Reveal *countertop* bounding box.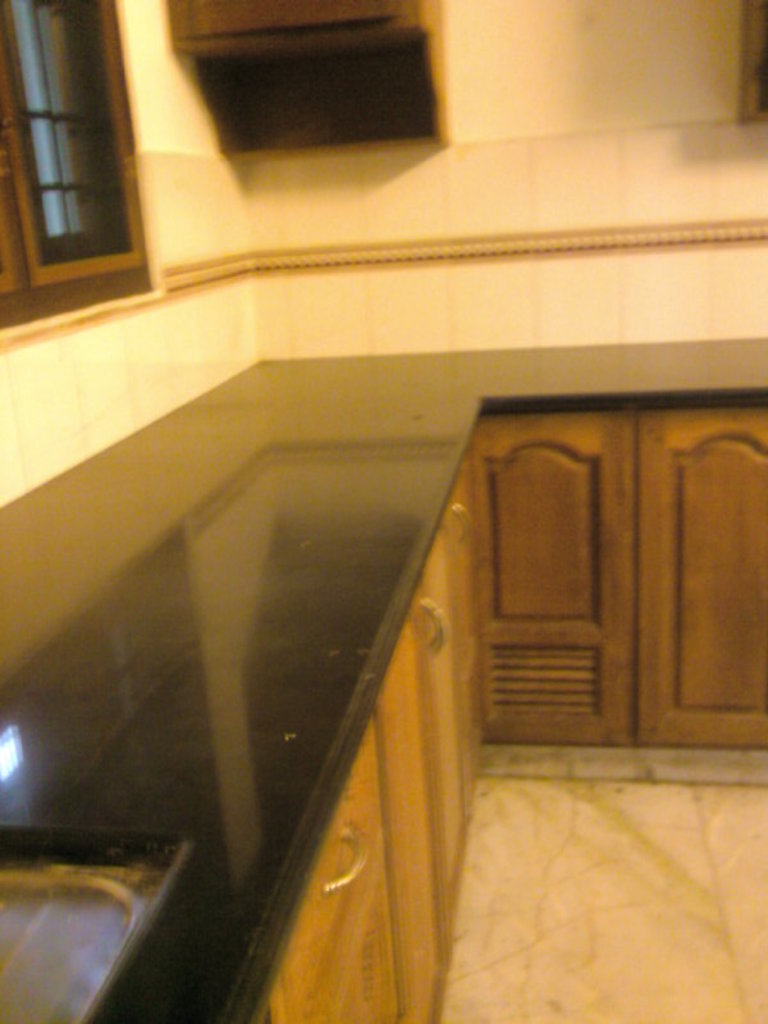
Revealed: rect(0, 332, 767, 1023).
